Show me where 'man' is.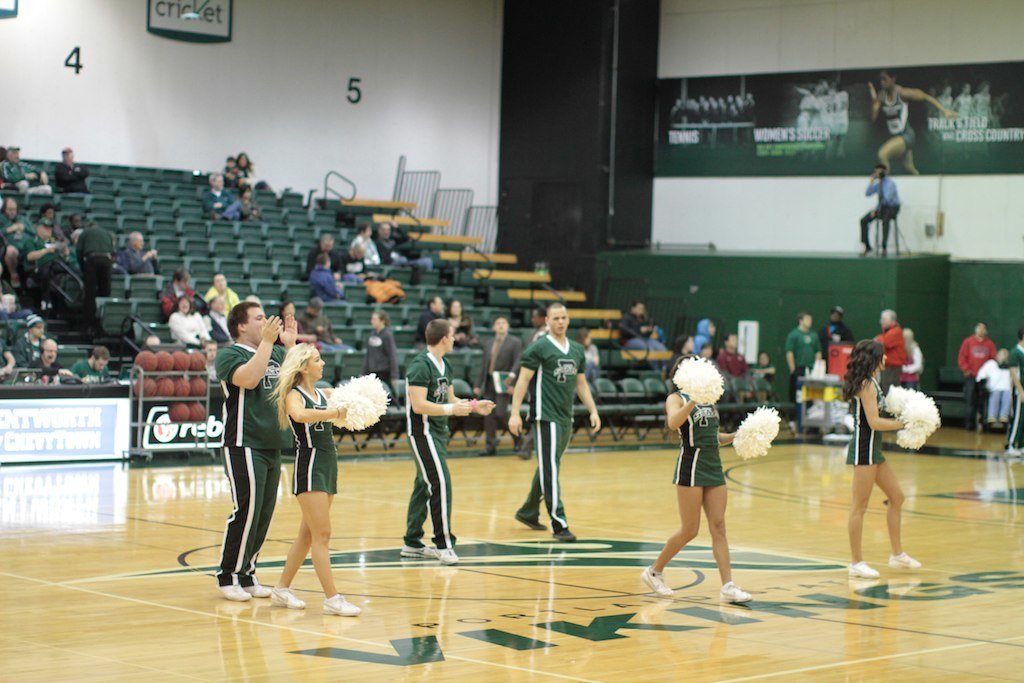
'man' is at 535/303/544/339.
